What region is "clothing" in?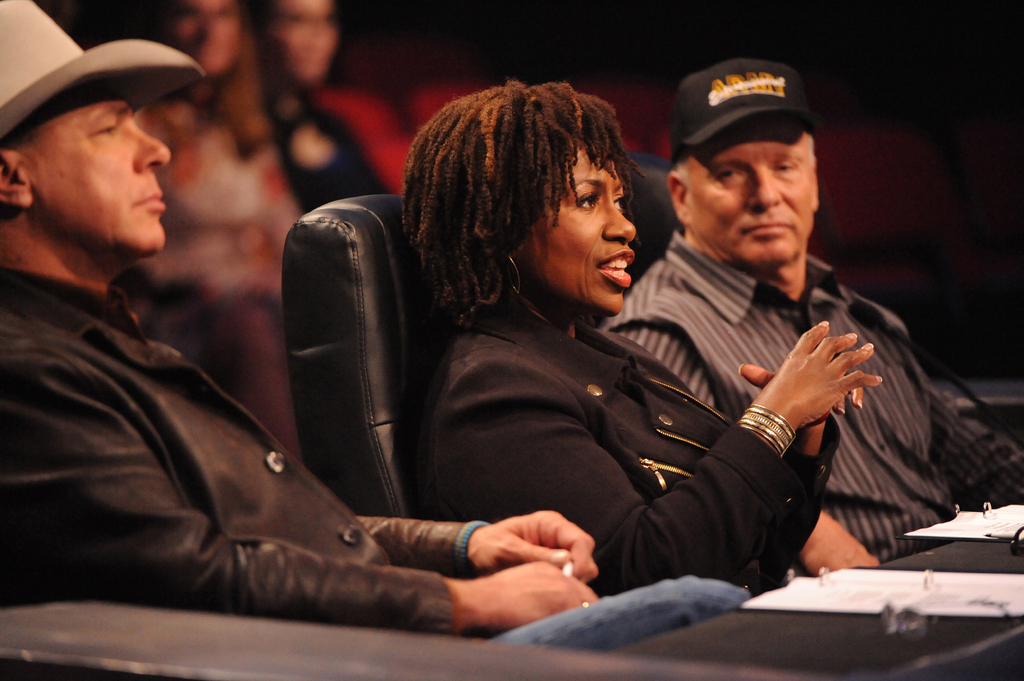
BBox(601, 228, 1023, 561).
